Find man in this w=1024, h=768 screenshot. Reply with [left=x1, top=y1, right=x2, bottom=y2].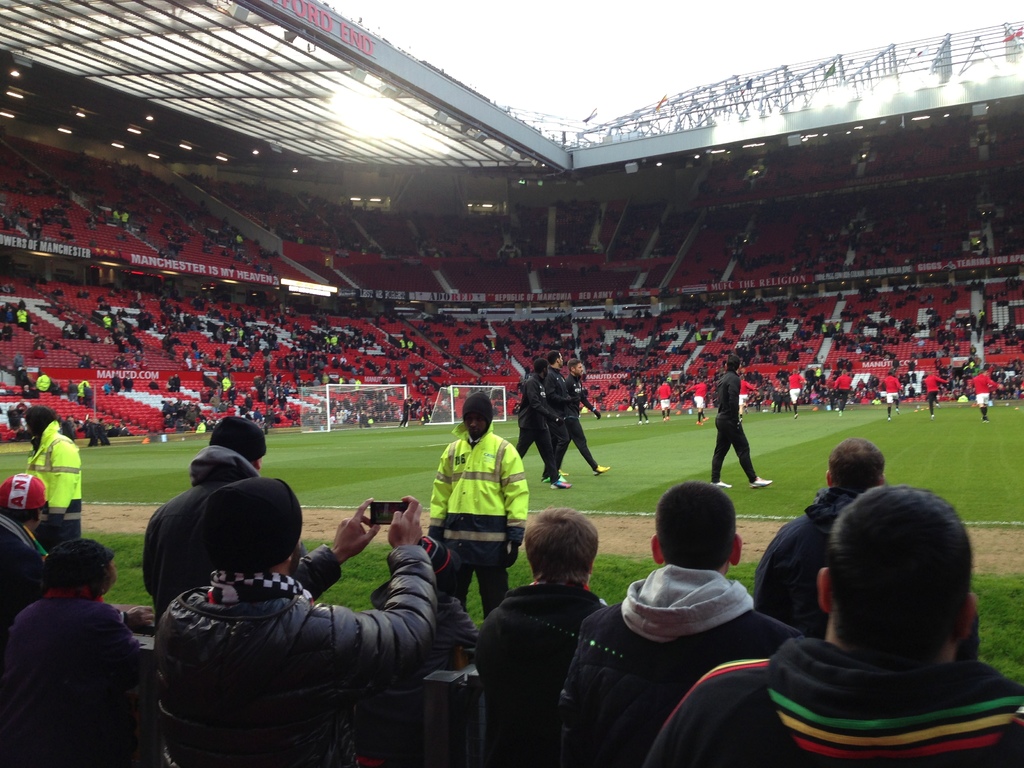
[left=833, top=364, right=856, bottom=419].
